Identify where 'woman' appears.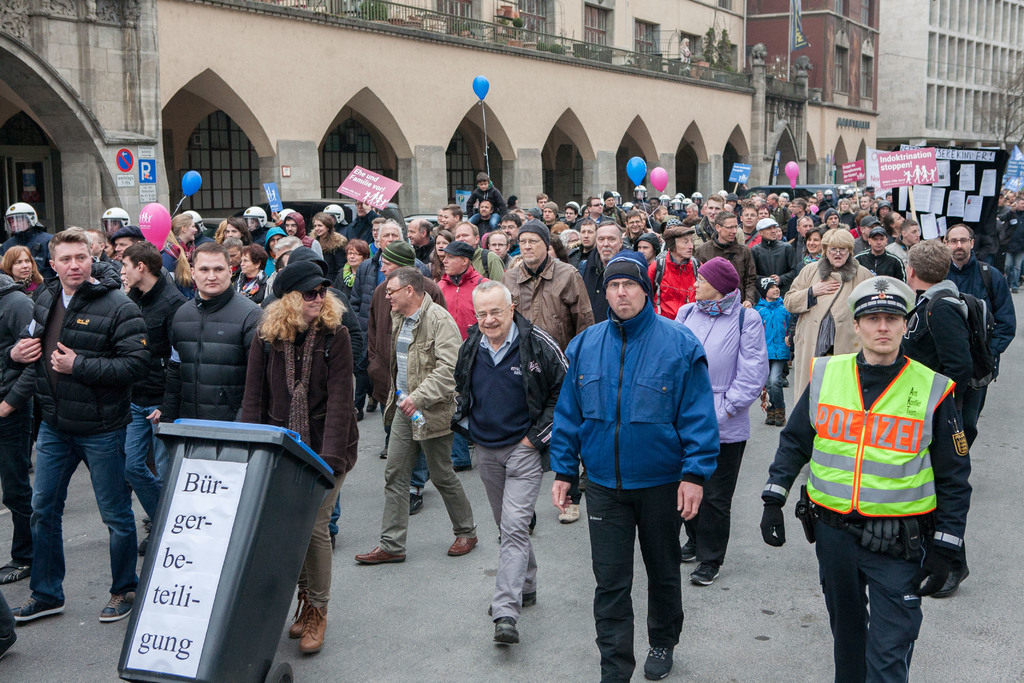
Appears at x1=0 y1=245 x2=41 y2=302.
